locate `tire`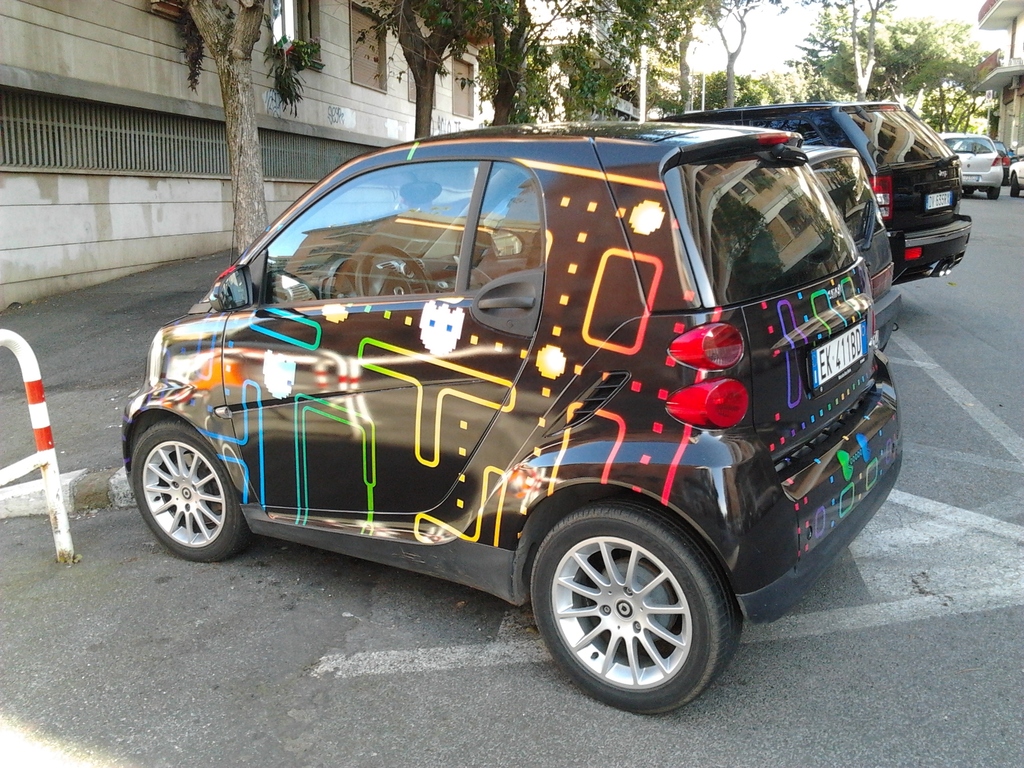
bbox=(984, 184, 1005, 201)
